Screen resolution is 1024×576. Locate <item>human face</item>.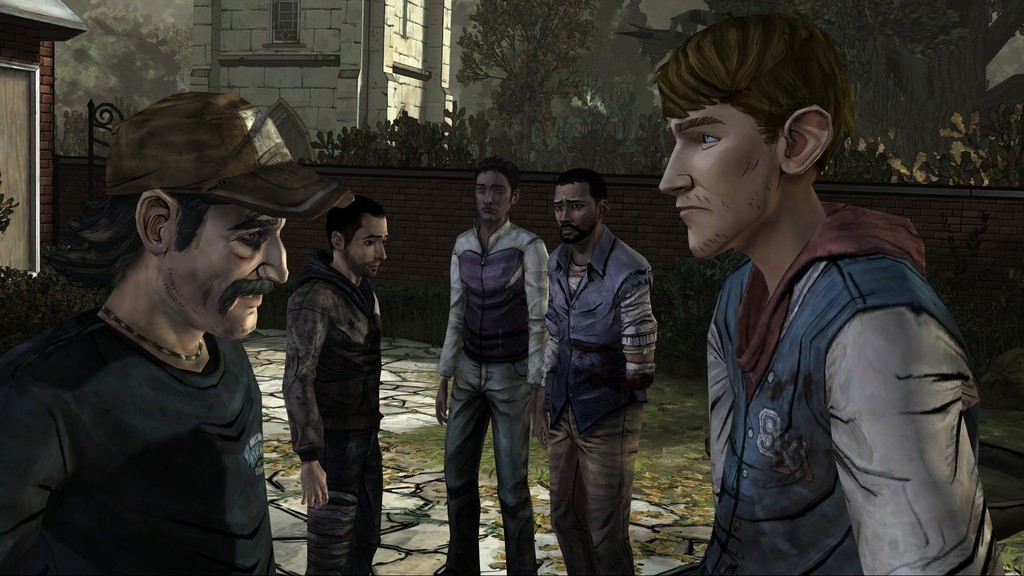
BBox(164, 211, 285, 340).
